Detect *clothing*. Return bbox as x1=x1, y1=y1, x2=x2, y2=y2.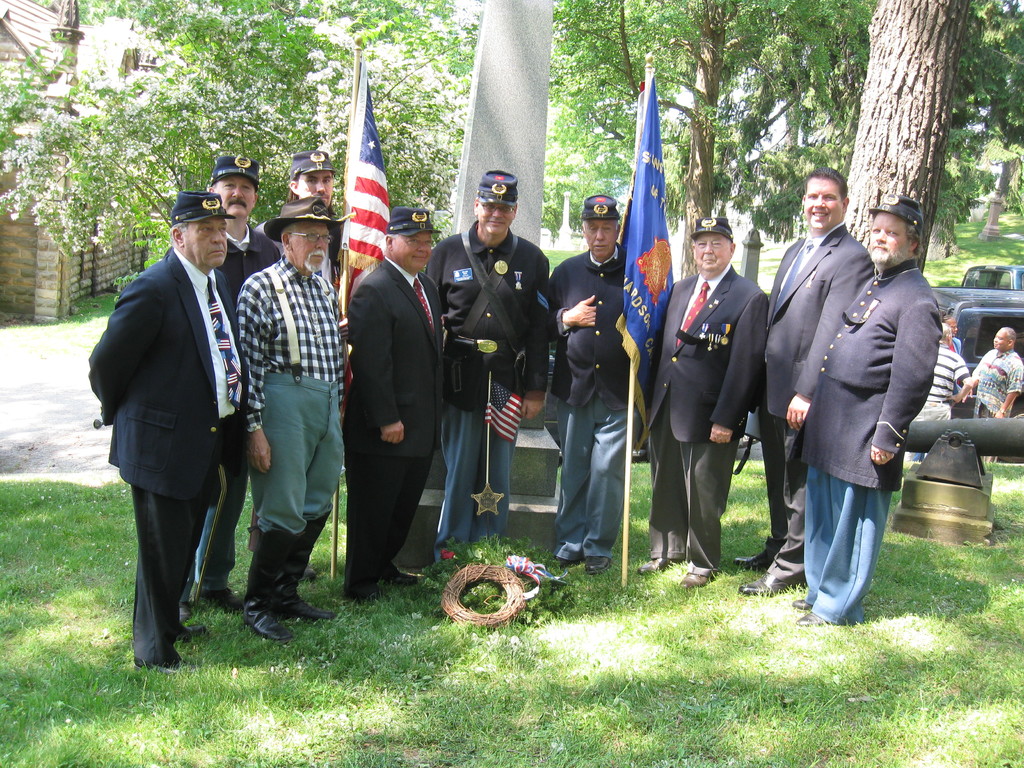
x1=759, y1=225, x2=876, y2=579.
